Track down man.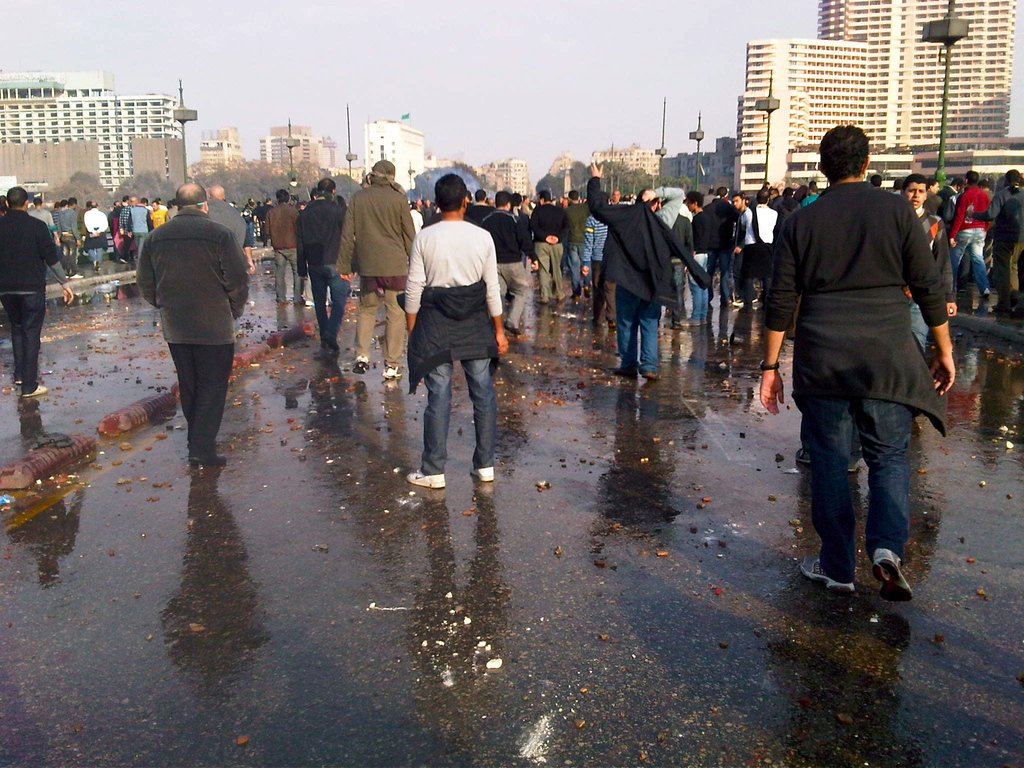
Tracked to (896,171,959,356).
